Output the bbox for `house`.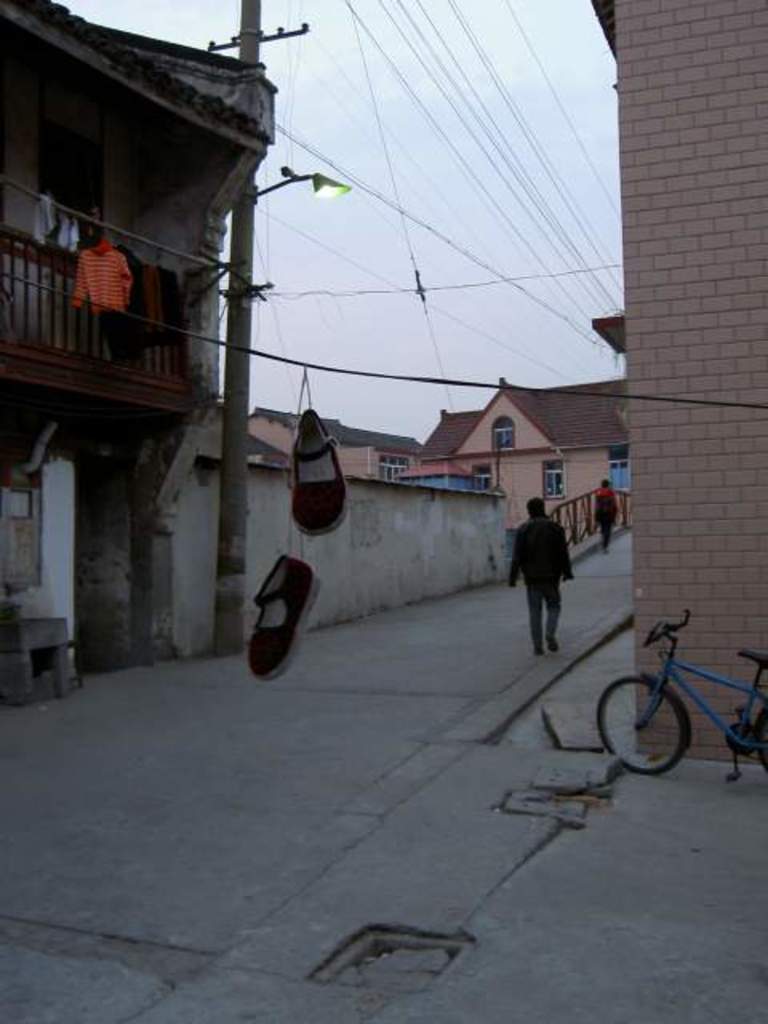
[x1=246, y1=411, x2=445, y2=482].
